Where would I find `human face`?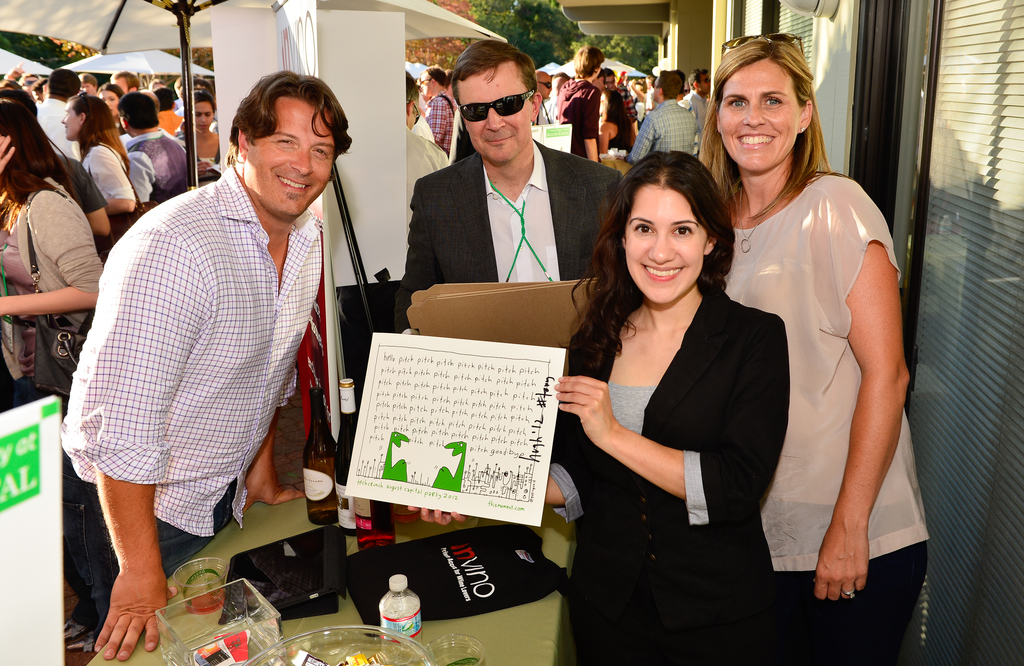
At 94,92,120,122.
